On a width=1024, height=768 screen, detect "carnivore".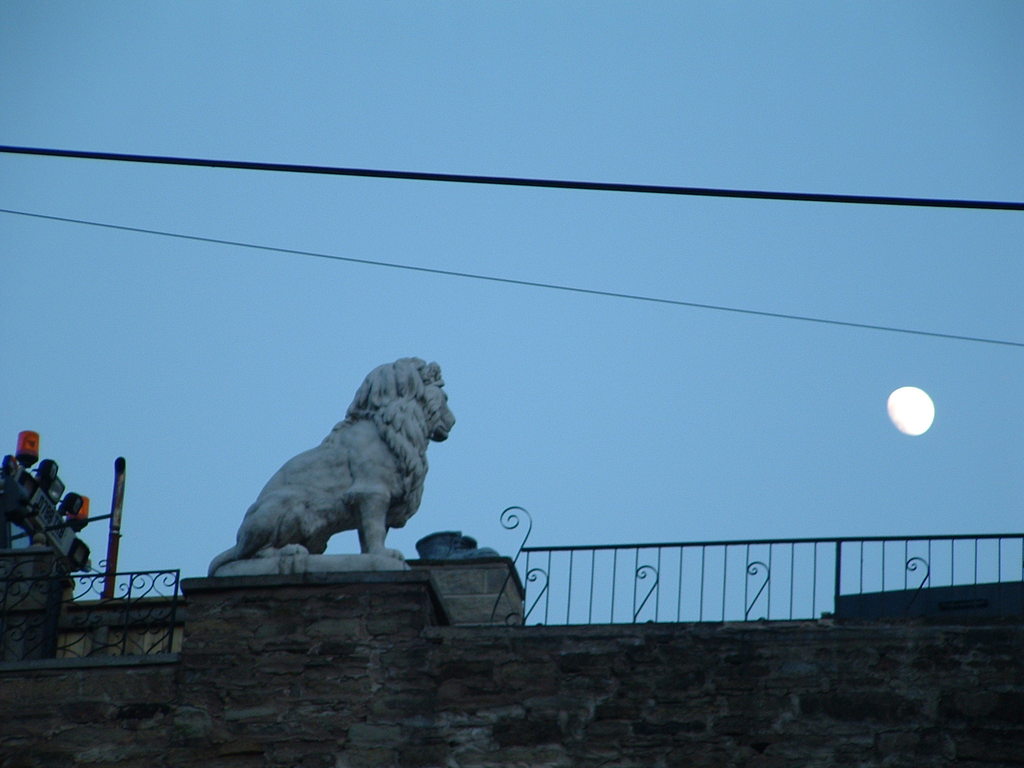
l=207, t=346, r=458, b=583.
